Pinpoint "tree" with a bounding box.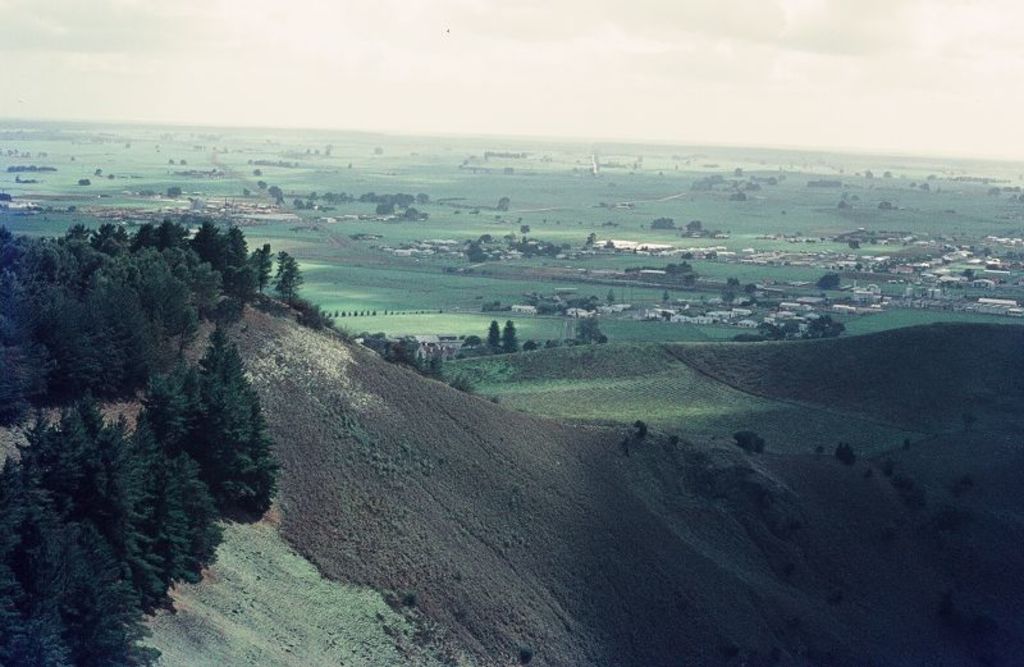
x1=634 y1=416 x2=649 y2=440.
